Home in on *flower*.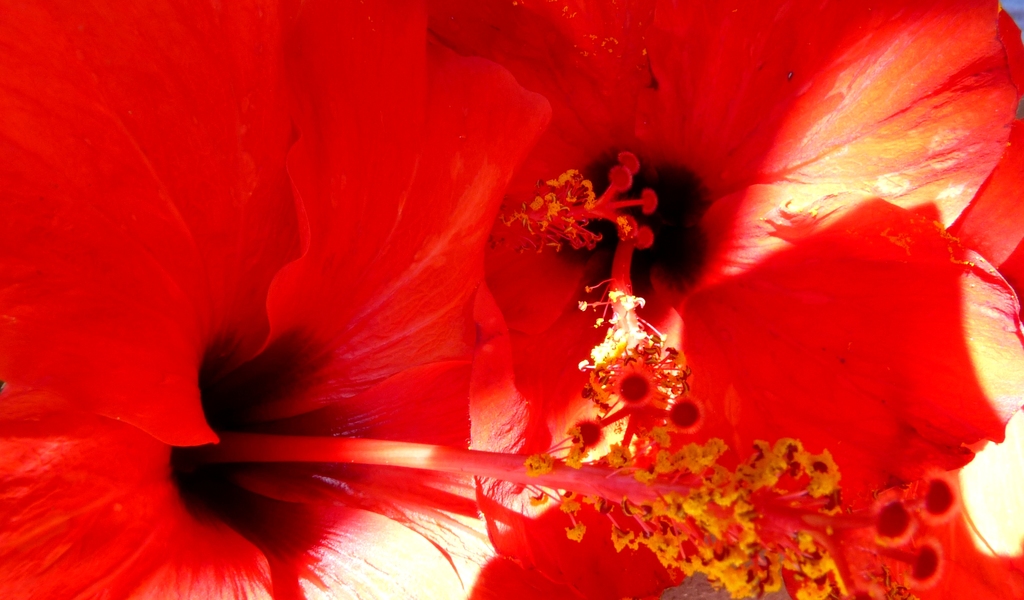
Homed in at x1=469 y1=0 x2=1023 y2=599.
